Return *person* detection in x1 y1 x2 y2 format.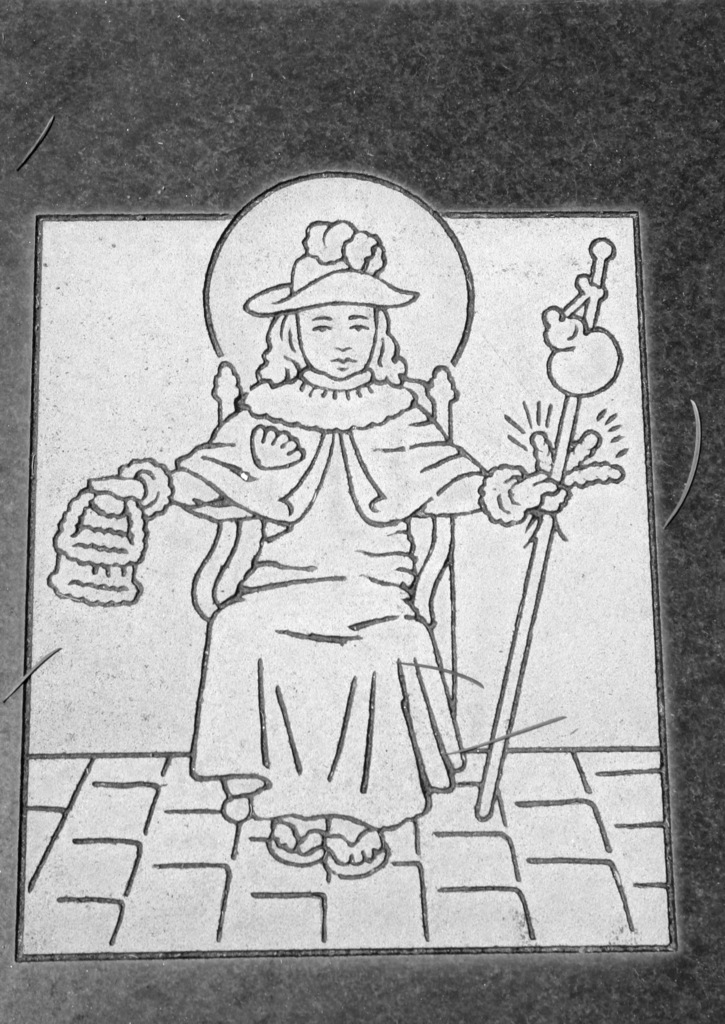
88 220 502 809.
